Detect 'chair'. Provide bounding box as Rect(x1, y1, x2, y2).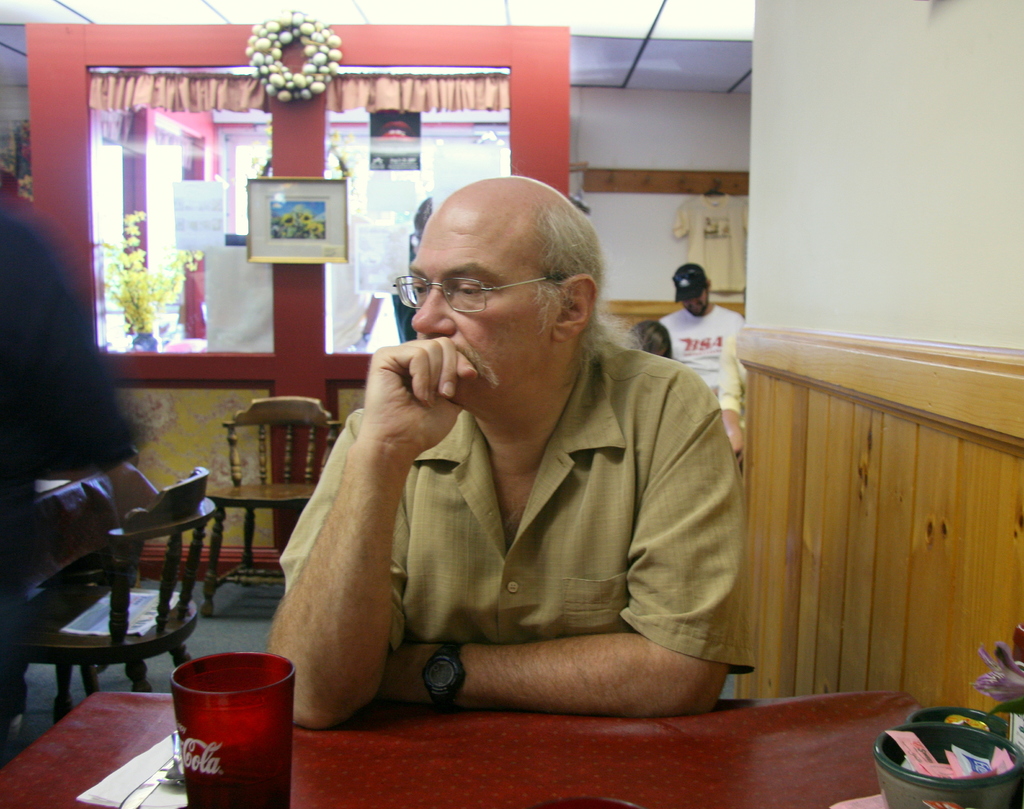
Rect(183, 396, 339, 617).
